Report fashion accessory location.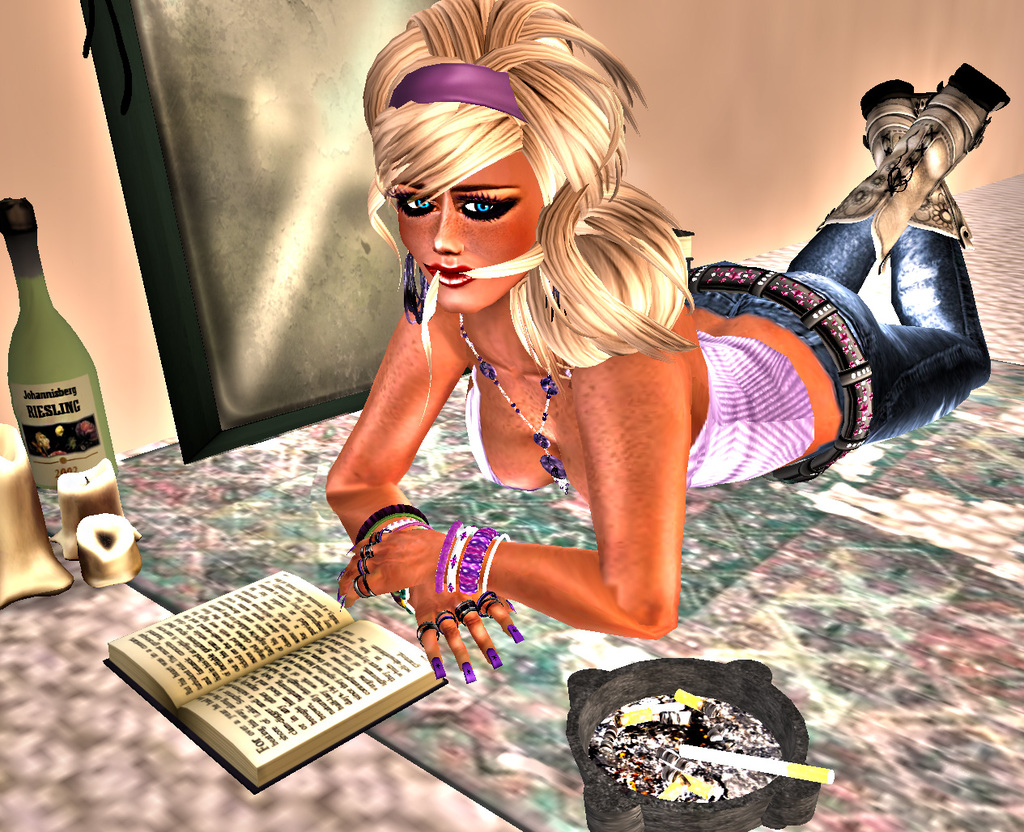
Report: BBox(417, 621, 440, 647).
